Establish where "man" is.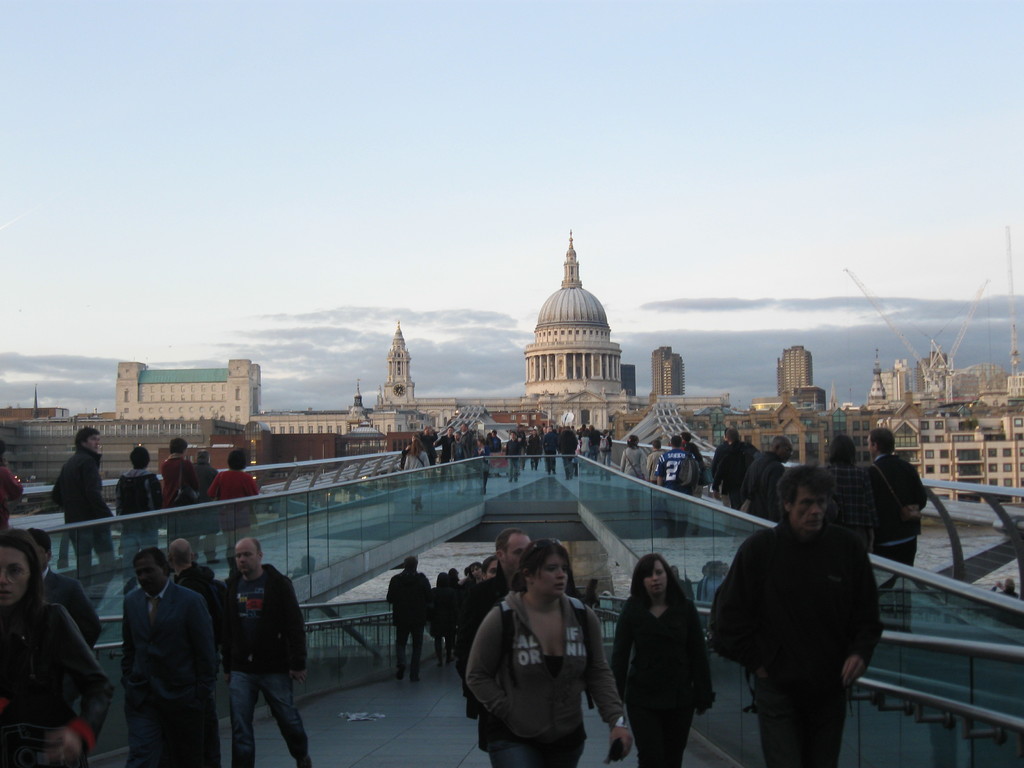
Established at (left=434, top=426, right=456, bottom=491).
